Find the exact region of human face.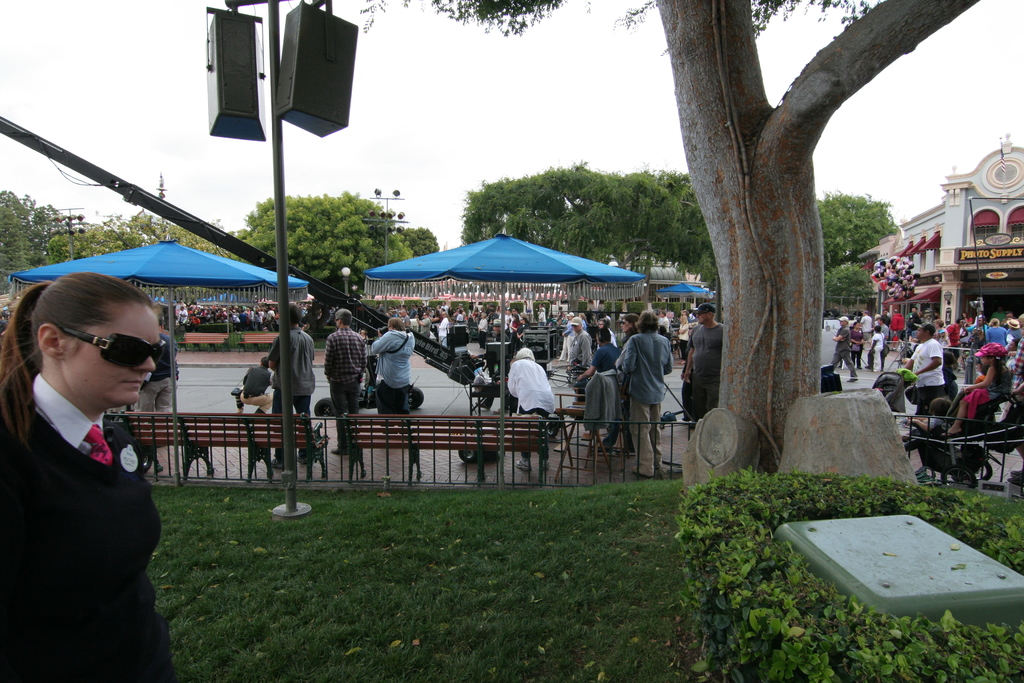
Exact region: bbox=[839, 319, 844, 325].
